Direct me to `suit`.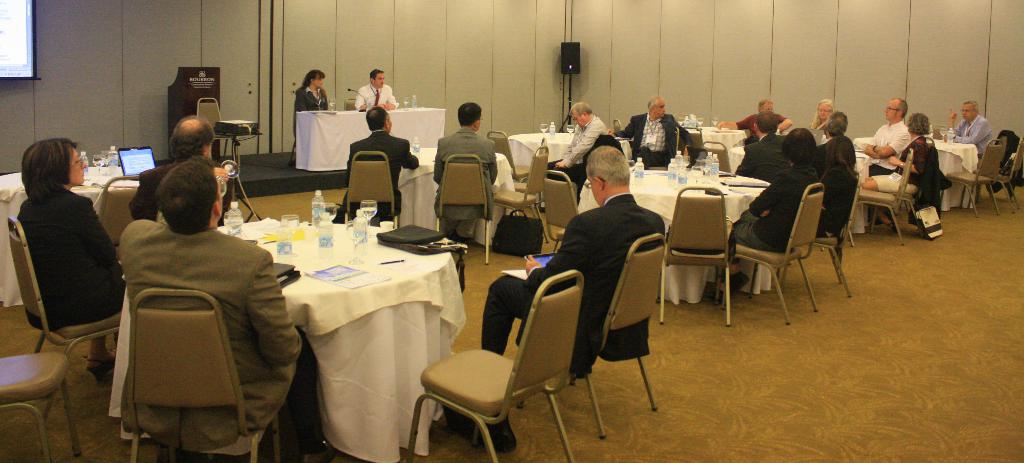
Direction: bbox=(294, 86, 331, 136).
